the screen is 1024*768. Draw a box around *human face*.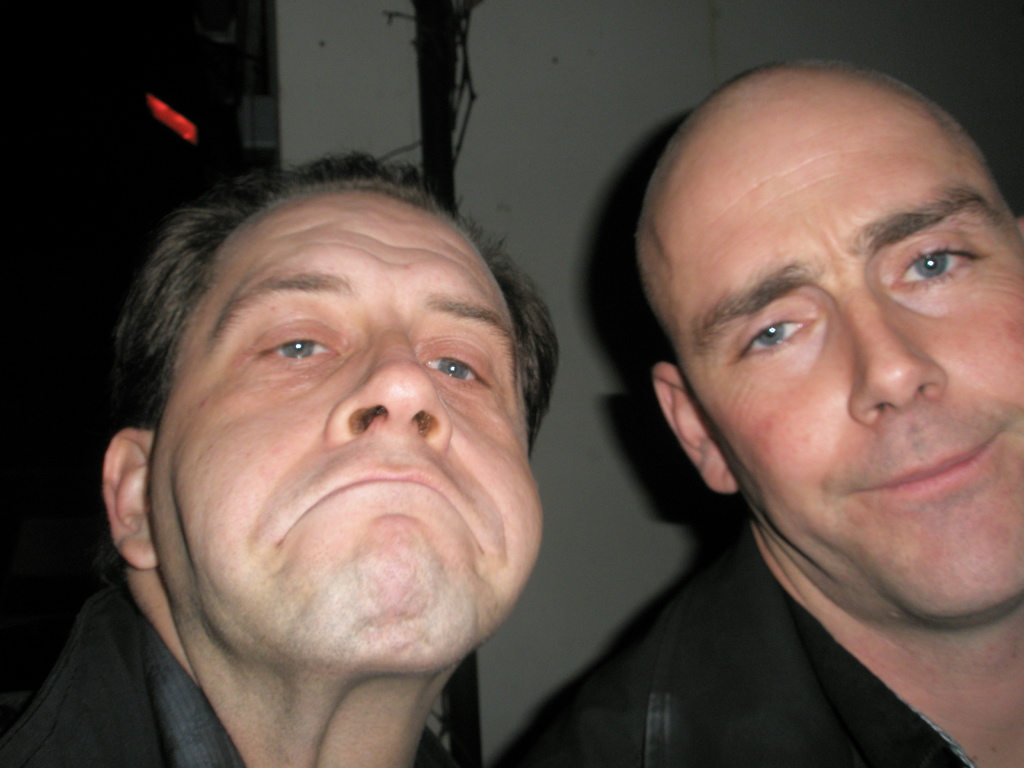
(x1=152, y1=188, x2=543, y2=669).
